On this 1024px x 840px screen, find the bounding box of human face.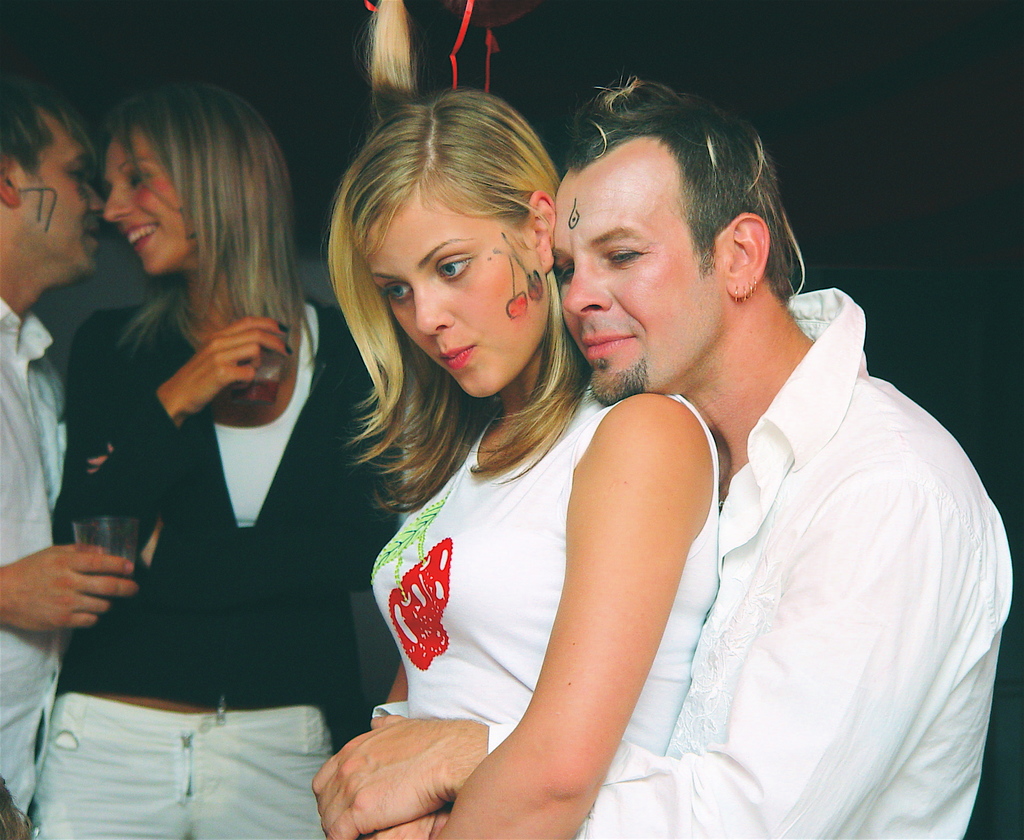
Bounding box: 108 133 193 280.
